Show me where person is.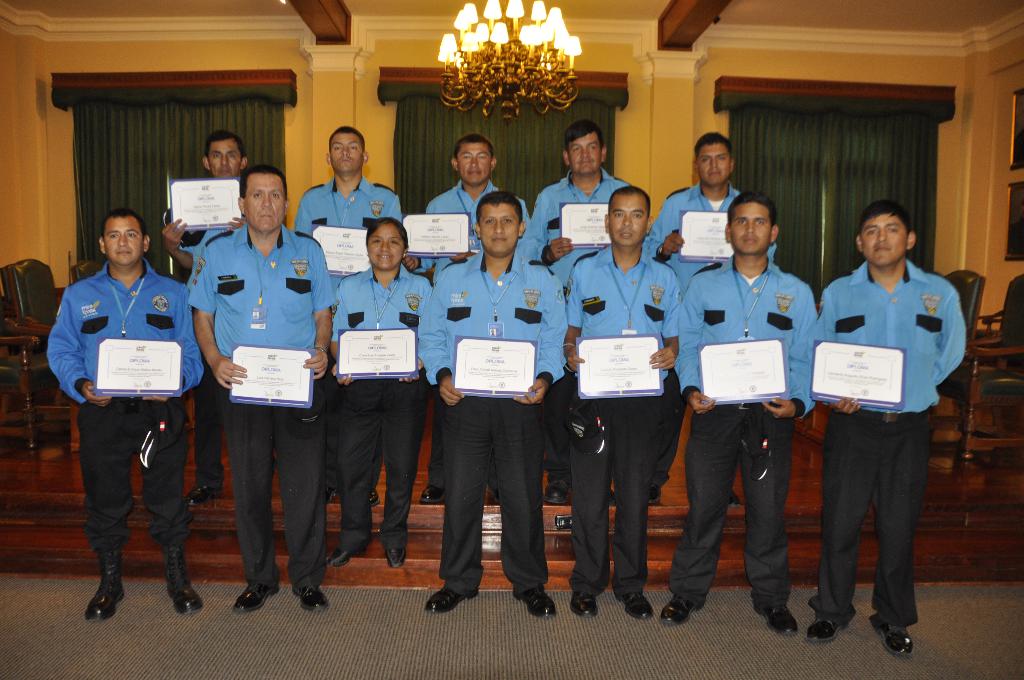
person is at [648, 132, 778, 278].
